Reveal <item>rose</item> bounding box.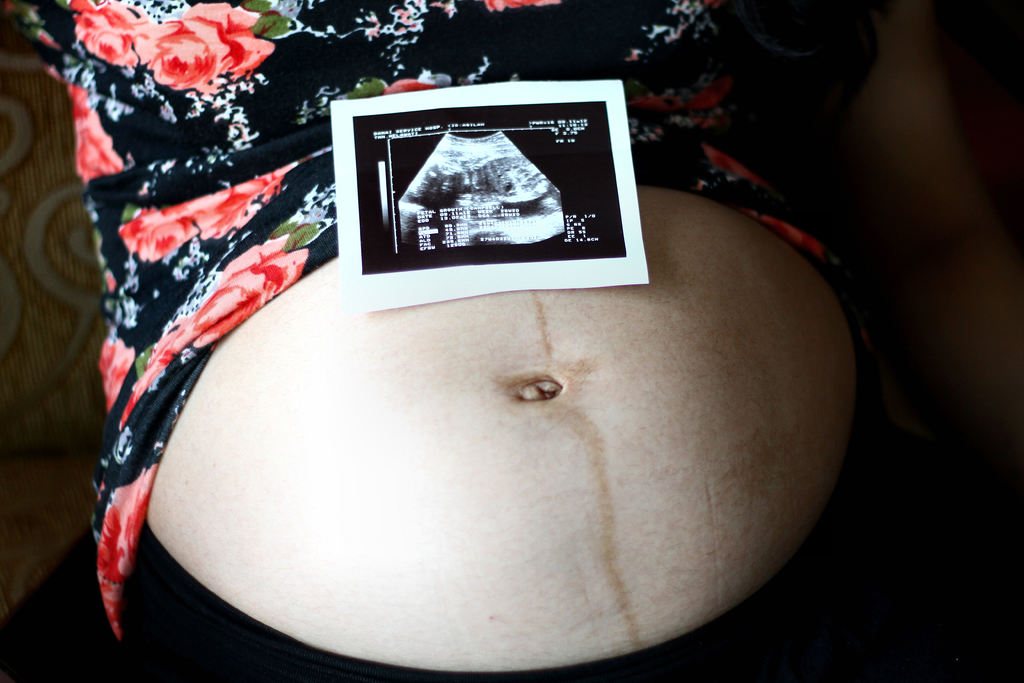
Revealed: pyautogui.locateOnScreen(136, 0, 274, 94).
